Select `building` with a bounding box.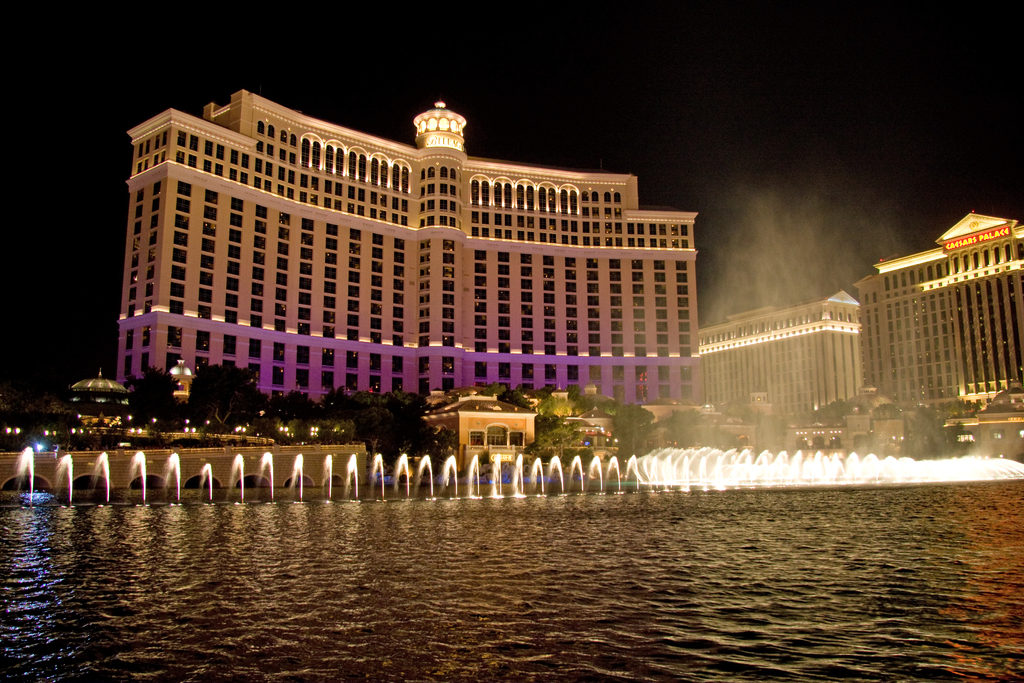
(704, 287, 863, 420).
